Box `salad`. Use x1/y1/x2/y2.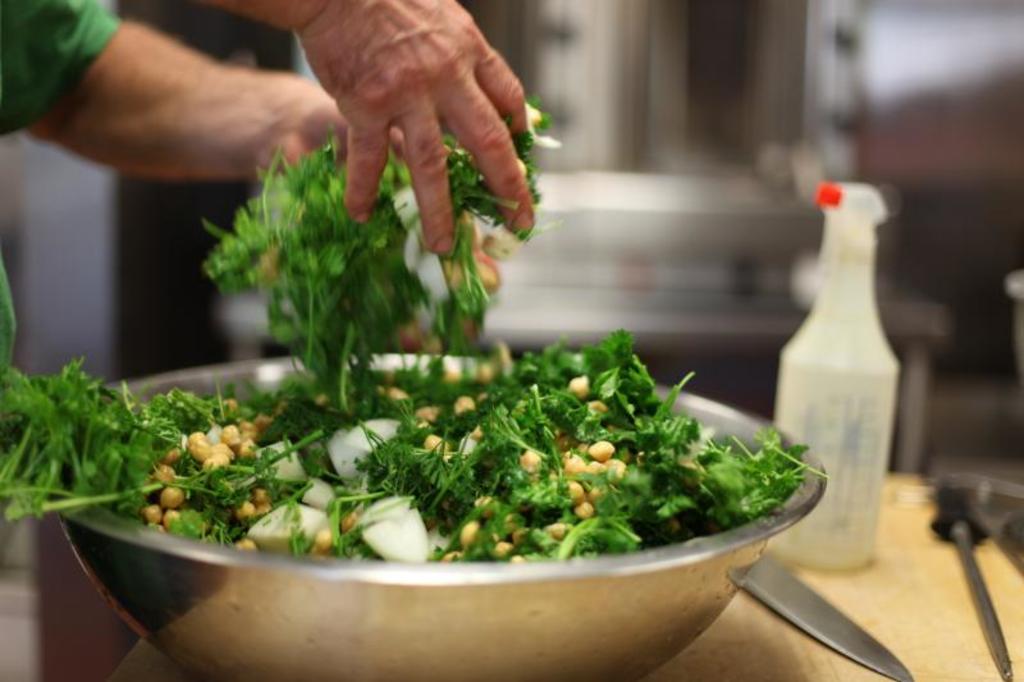
0/83/836/569.
